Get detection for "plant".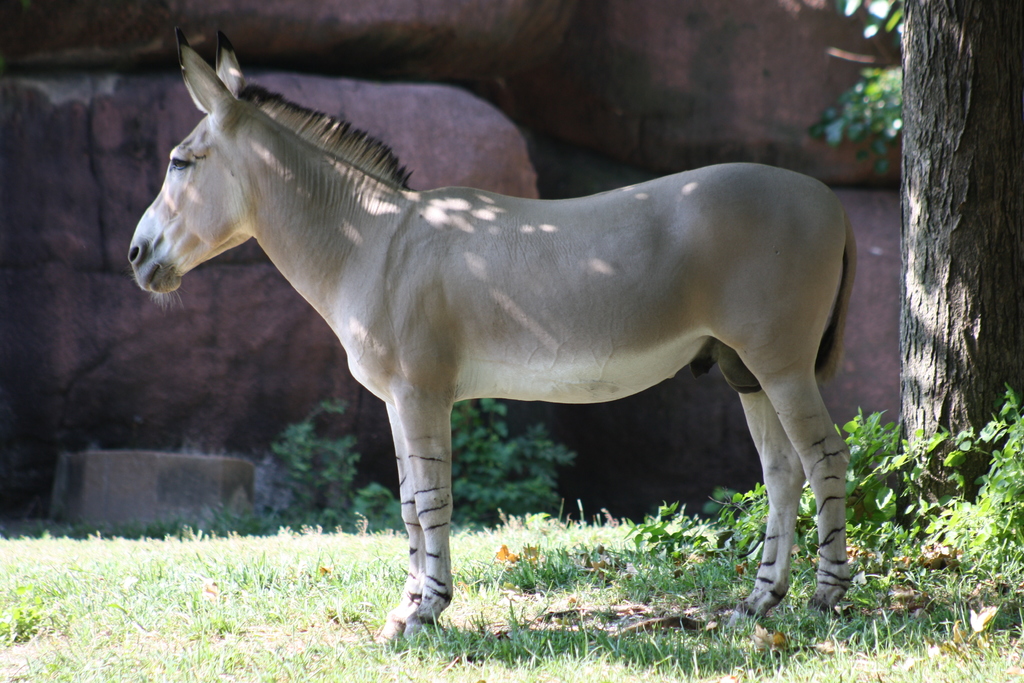
Detection: left=932, top=378, right=1023, bottom=591.
